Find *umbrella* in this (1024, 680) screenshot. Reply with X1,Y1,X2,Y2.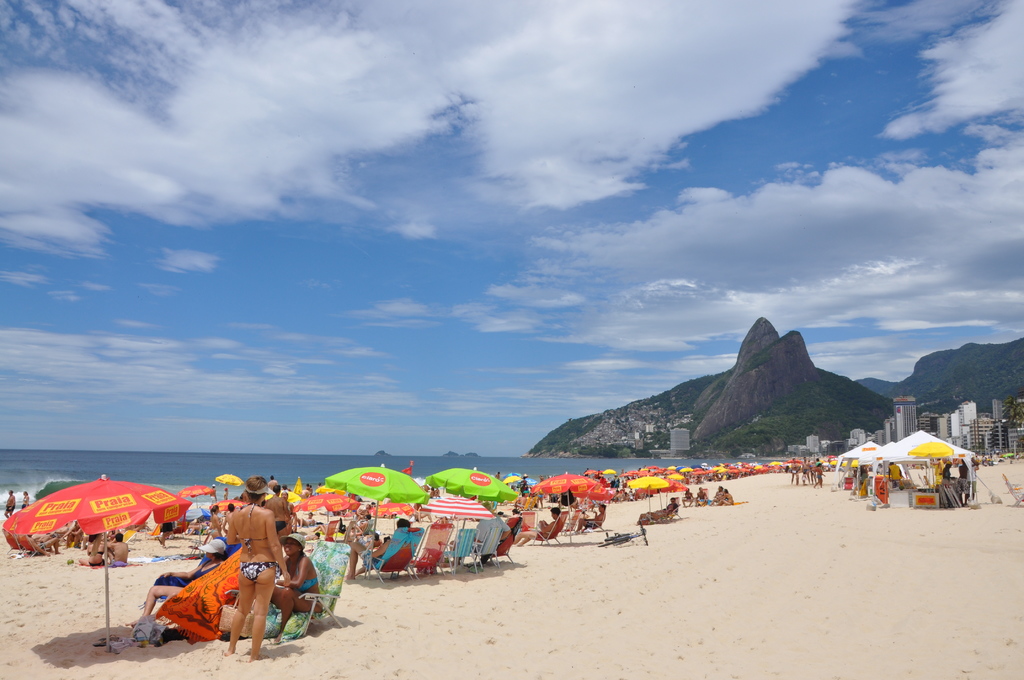
321,464,426,556.
